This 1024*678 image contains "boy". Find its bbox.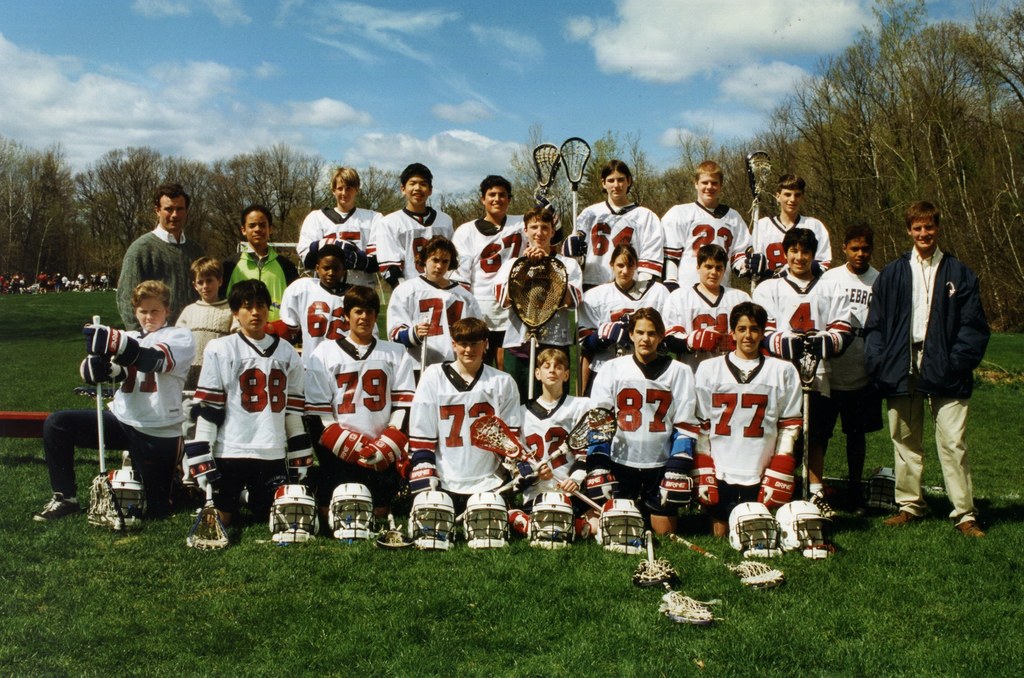
[223,208,292,332].
